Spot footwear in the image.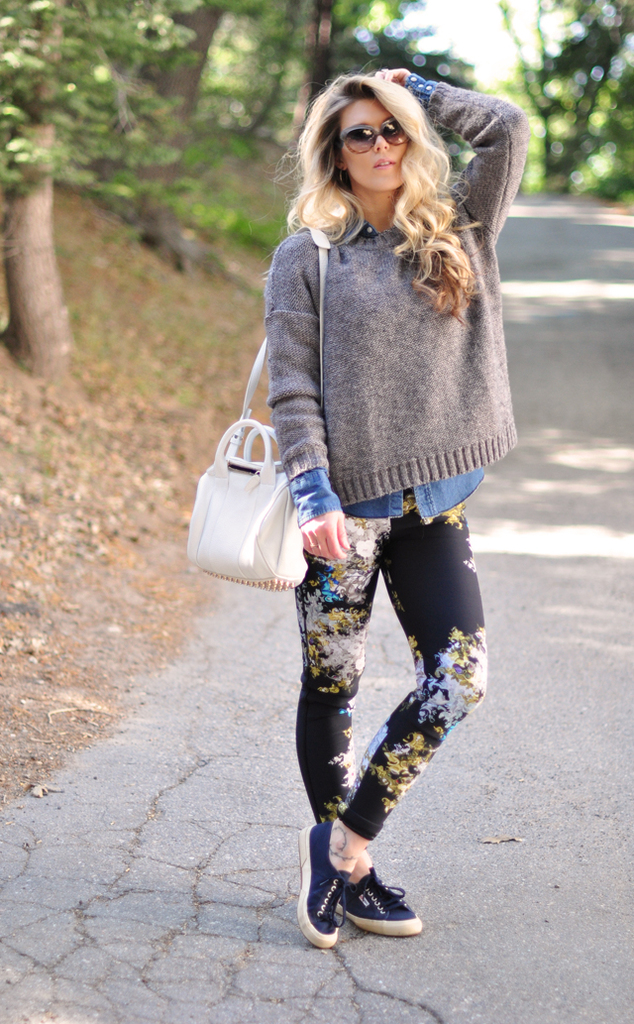
footwear found at left=346, top=866, right=422, bottom=931.
